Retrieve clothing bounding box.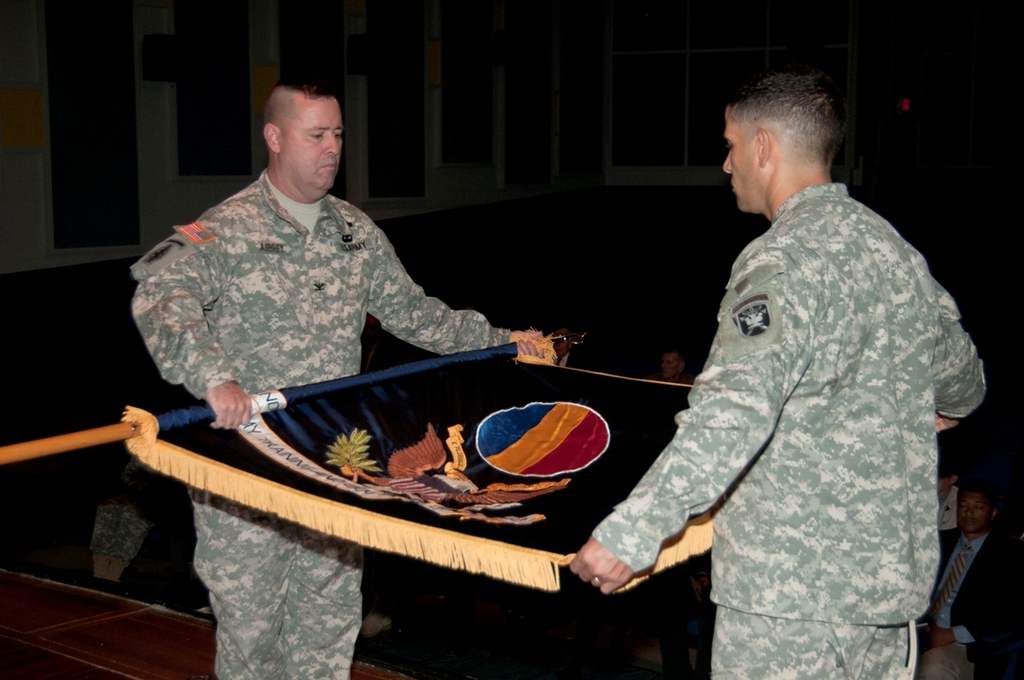
Bounding box: detection(586, 181, 990, 679).
